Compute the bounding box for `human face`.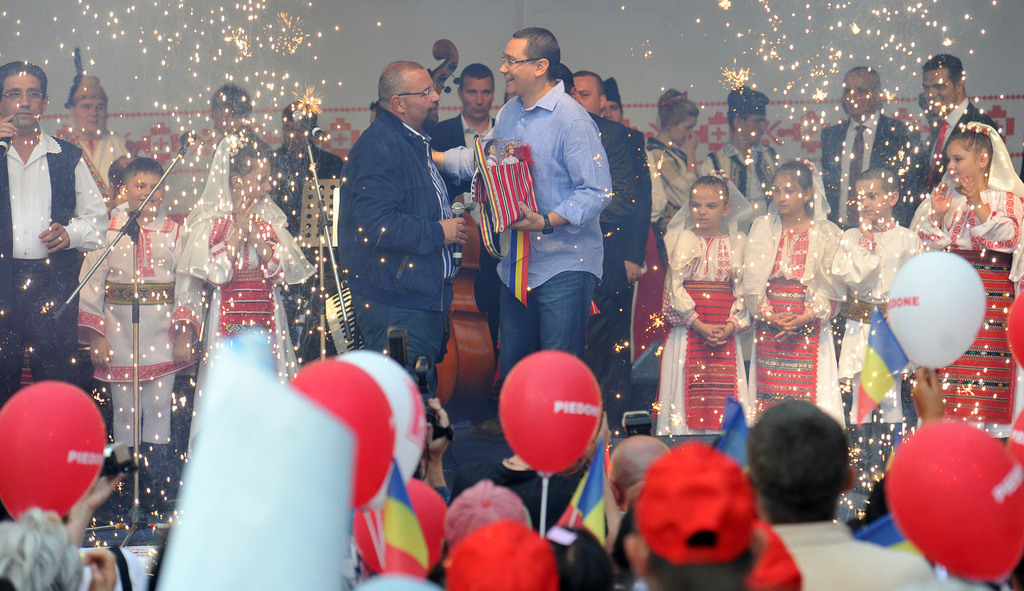
pyautogui.locateOnScreen(79, 101, 106, 127).
